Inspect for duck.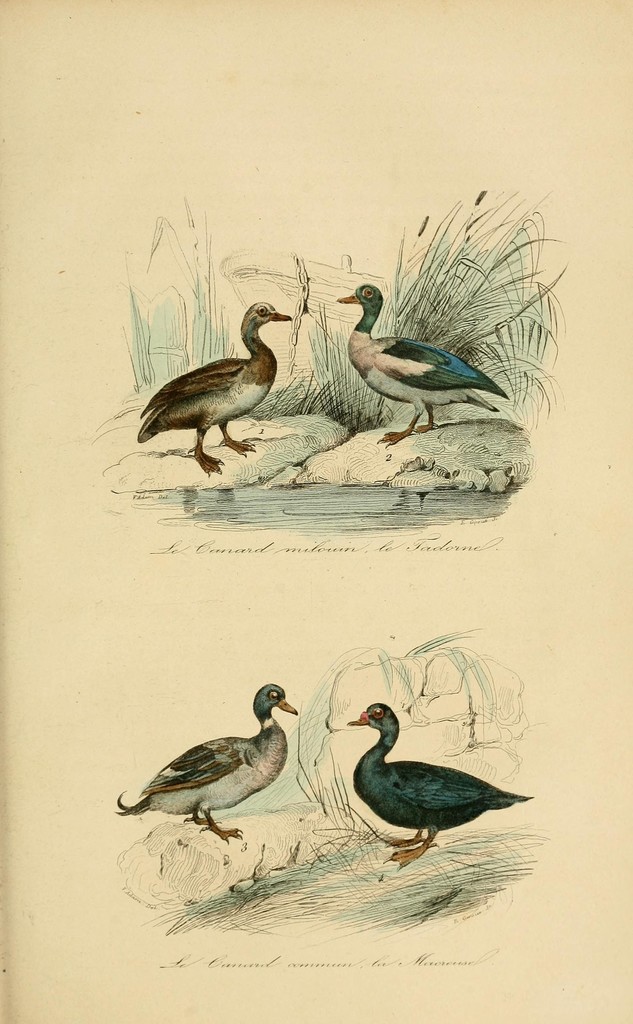
Inspection: 135, 299, 292, 476.
